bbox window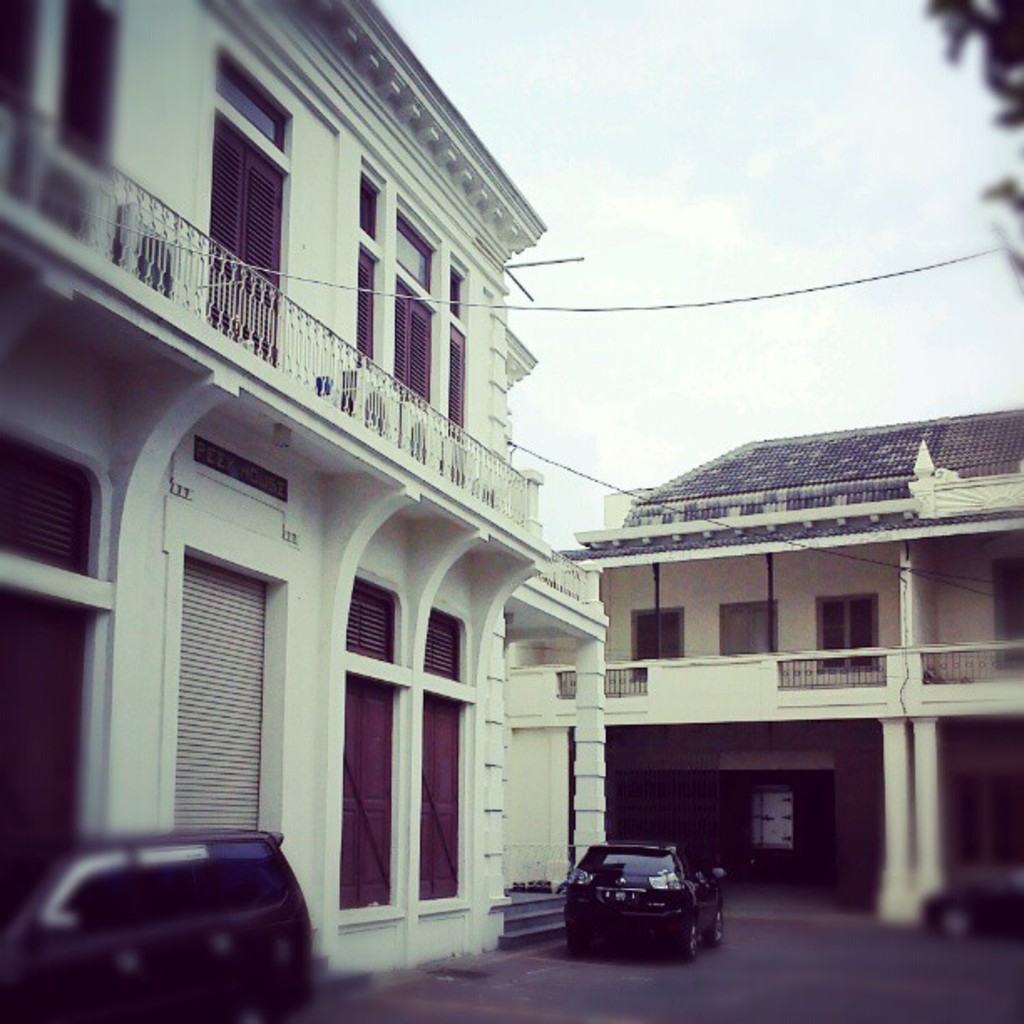
bbox=(202, 65, 281, 361)
